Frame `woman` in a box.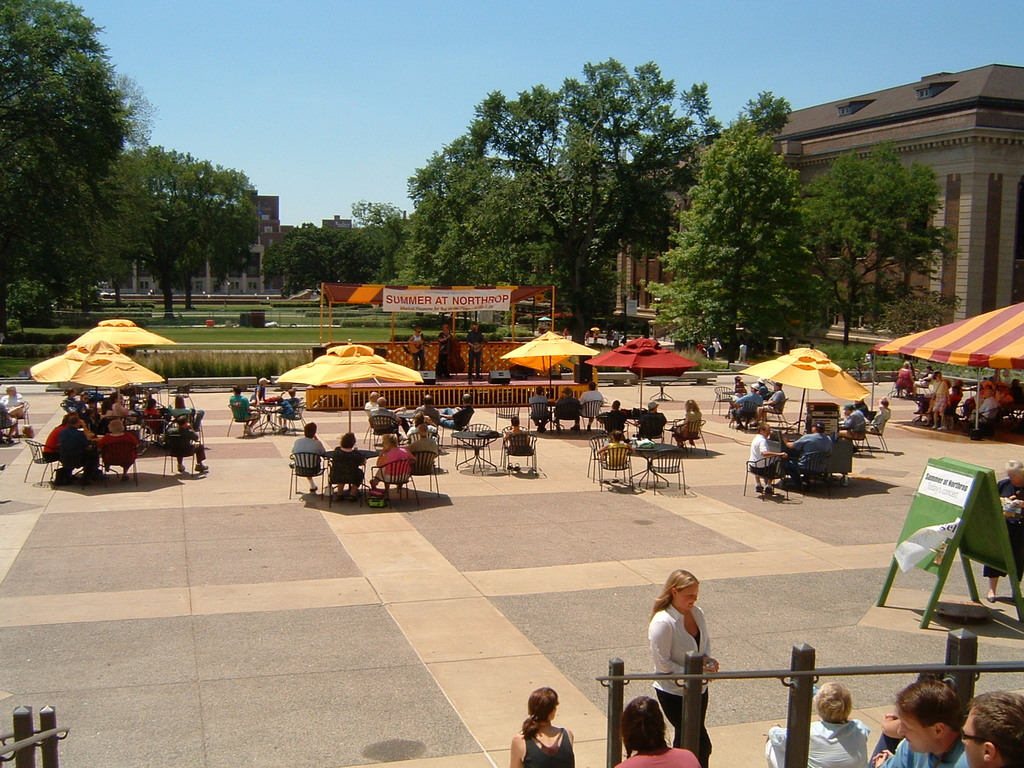
<region>509, 686, 574, 767</region>.
